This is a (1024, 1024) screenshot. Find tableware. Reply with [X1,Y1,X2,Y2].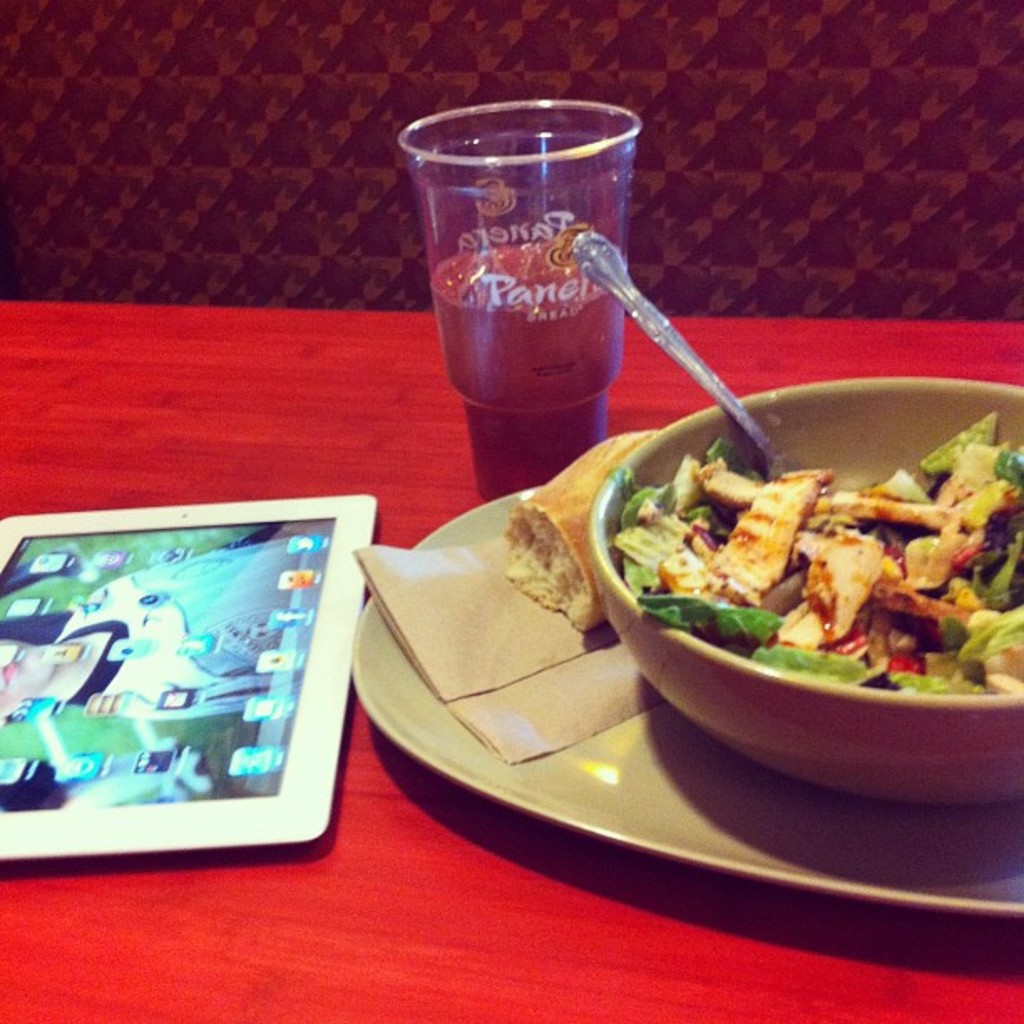
[582,378,1022,815].
